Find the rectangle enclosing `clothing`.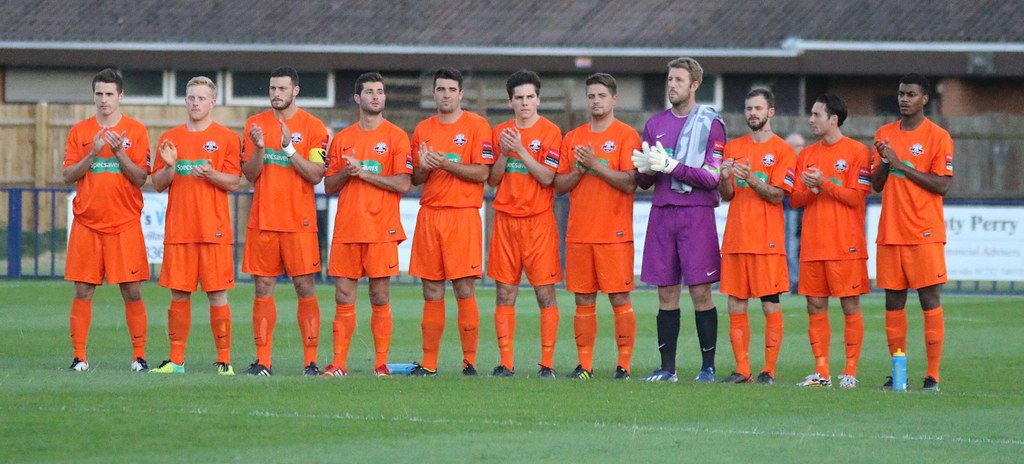
[61, 111, 141, 312].
